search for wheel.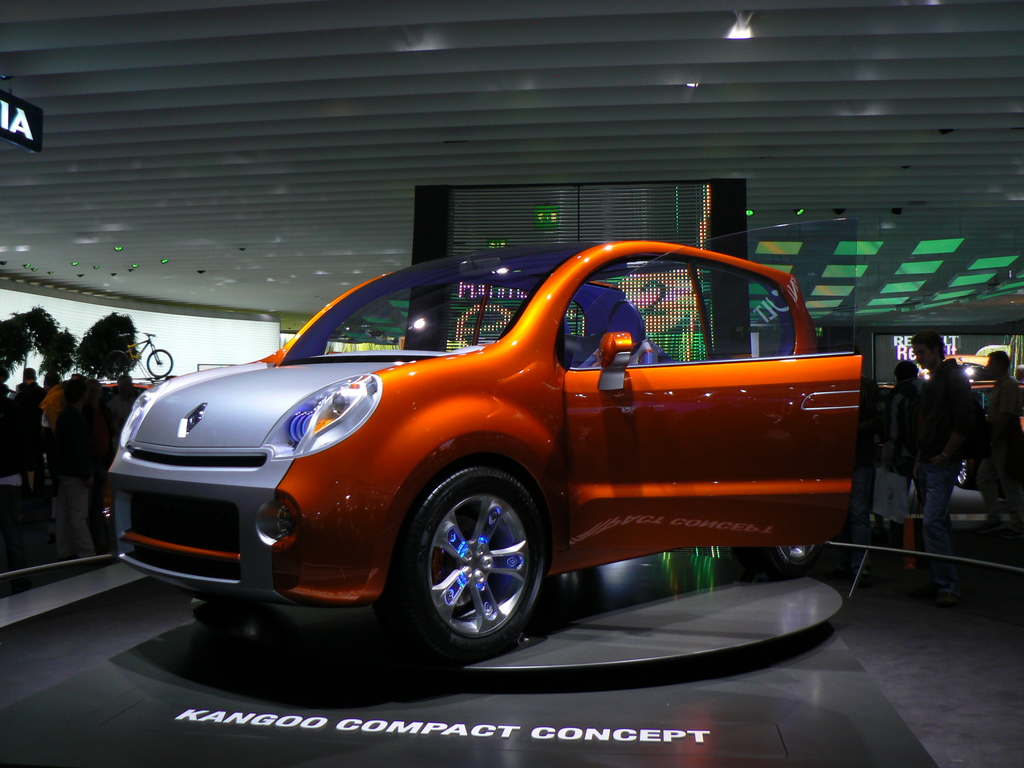
Found at region(143, 348, 173, 380).
